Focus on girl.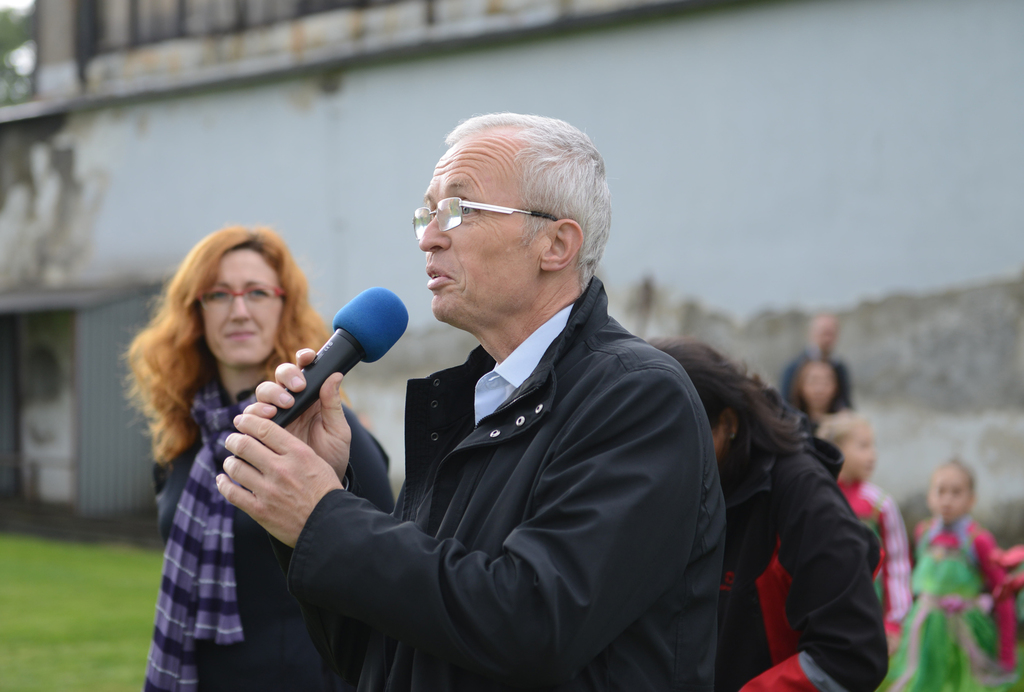
Focused at bbox=(881, 453, 1020, 691).
